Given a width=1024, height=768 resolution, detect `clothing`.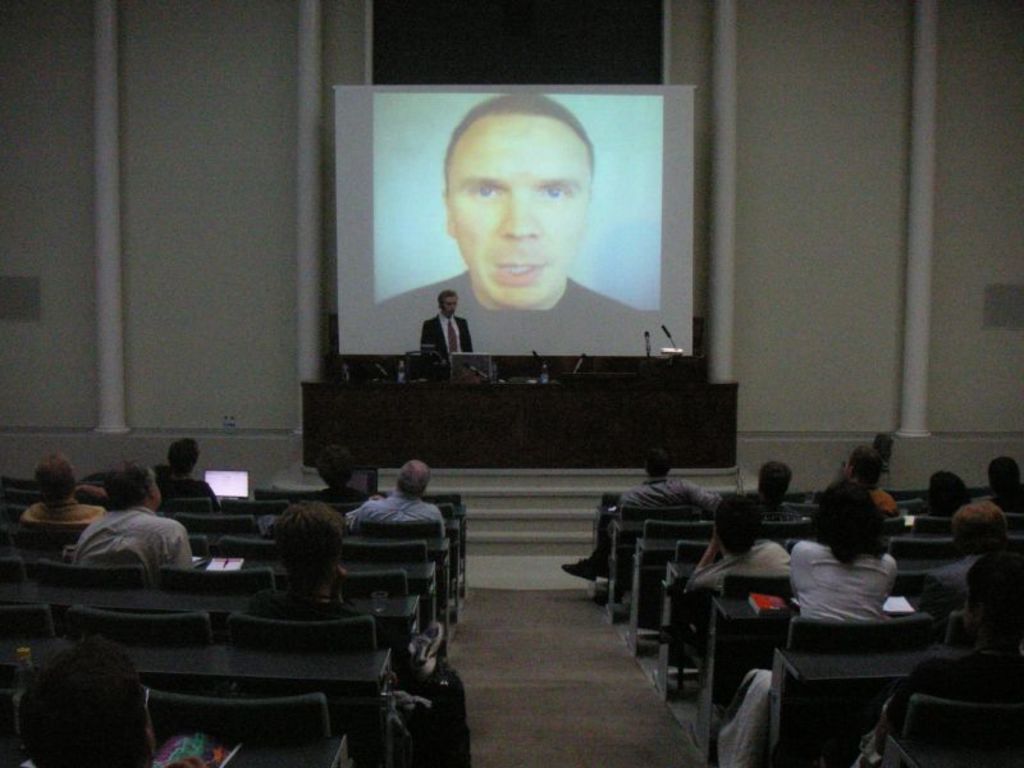
[x1=696, y1=526, x2=792, y2=614].
